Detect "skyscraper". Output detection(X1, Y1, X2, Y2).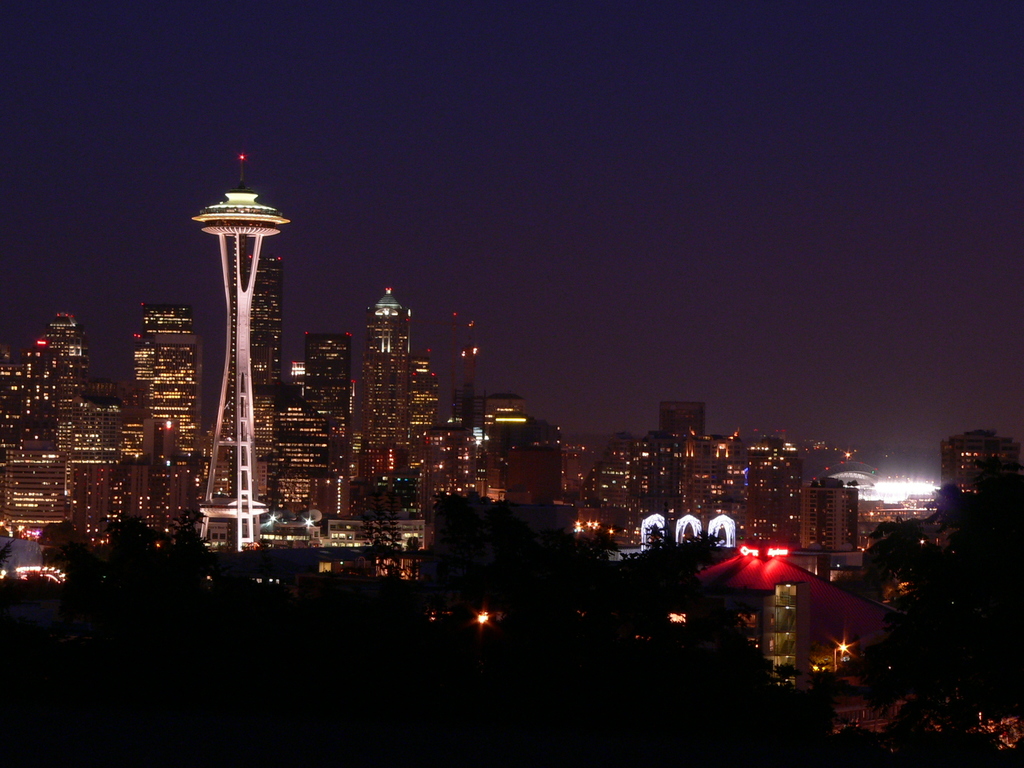
detection(271, 381, 332, 507).
